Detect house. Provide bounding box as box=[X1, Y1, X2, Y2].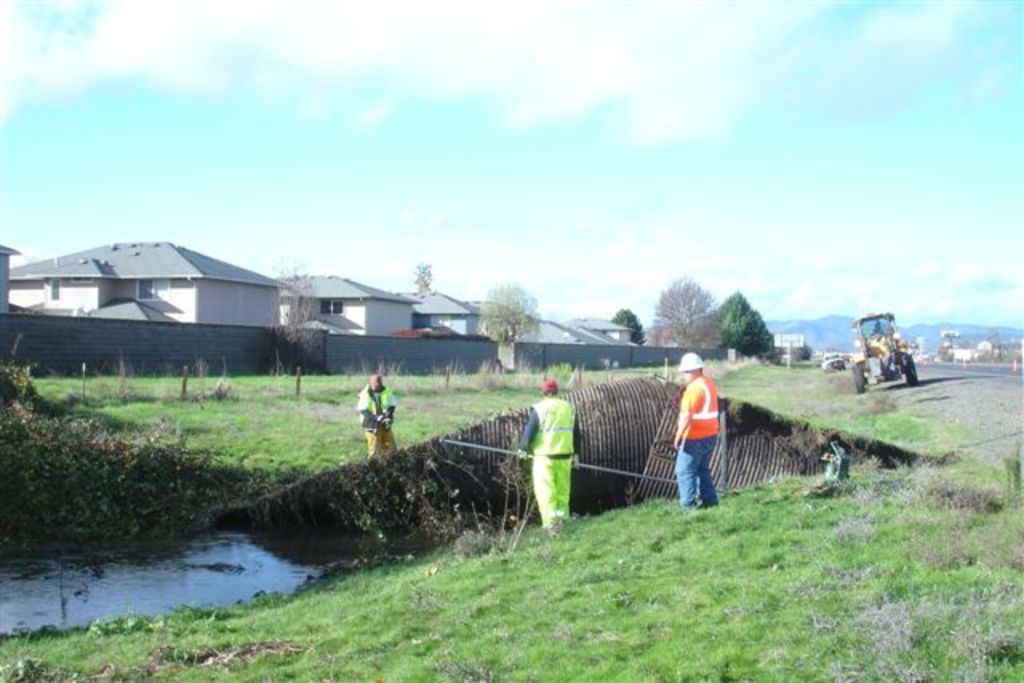
box=[0, 234, 288, 330].
